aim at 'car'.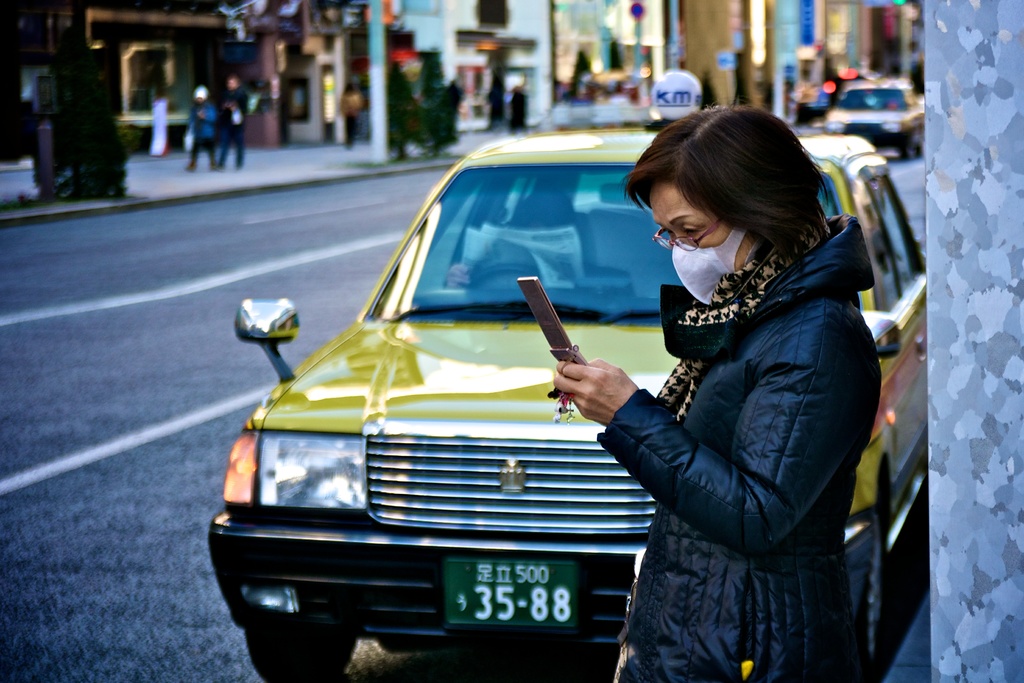
Aimed at <box>203,125,923,670</box>.
